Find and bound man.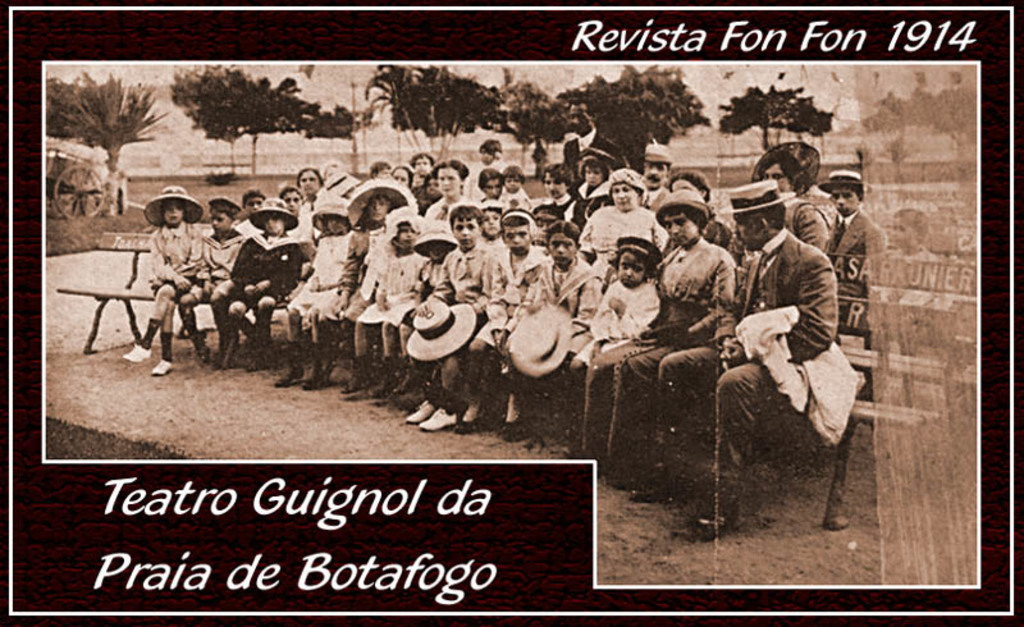
Bound: 639, 139, 669, 206.
